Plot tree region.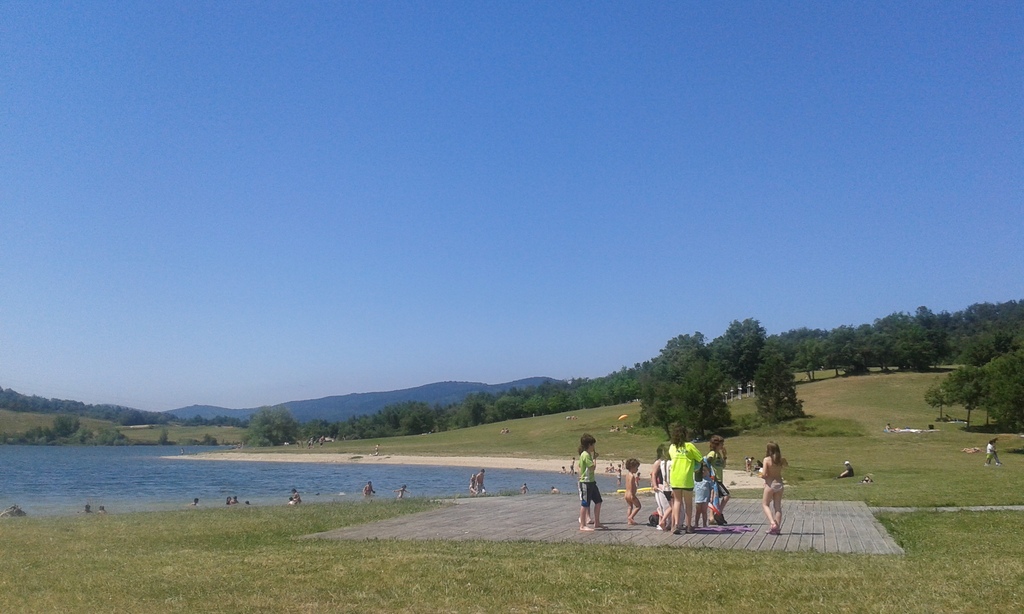
Plotted at region(641, 327, 735, 443).
